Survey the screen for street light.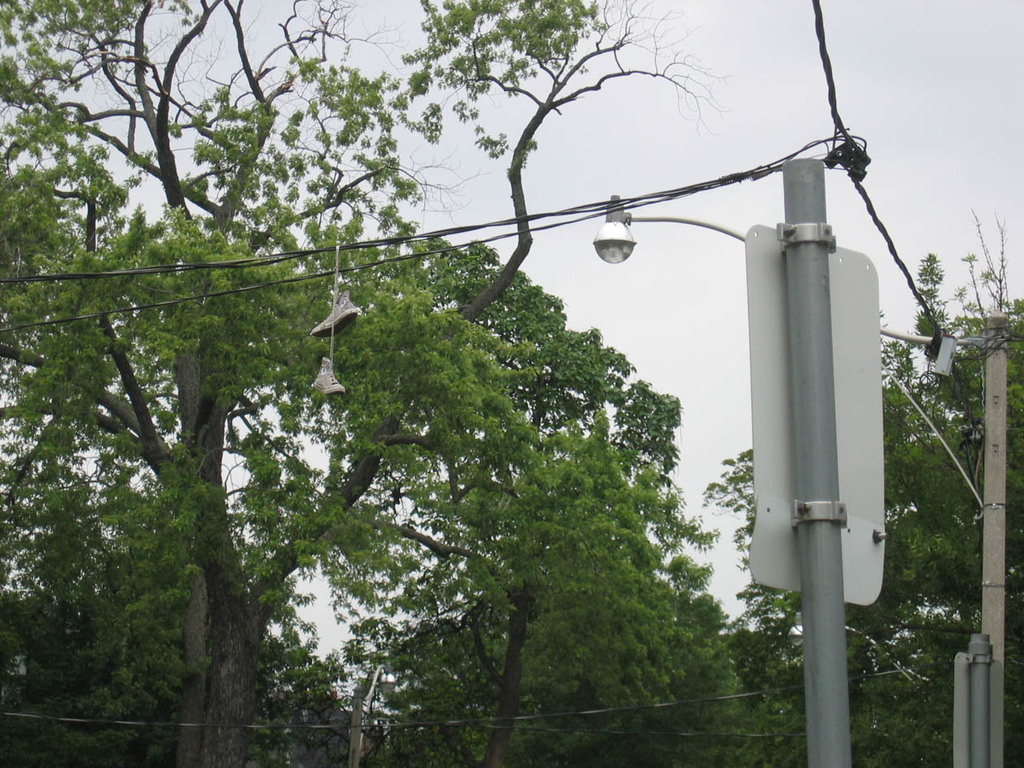
Survey found: (590, 152, 883, 767).
